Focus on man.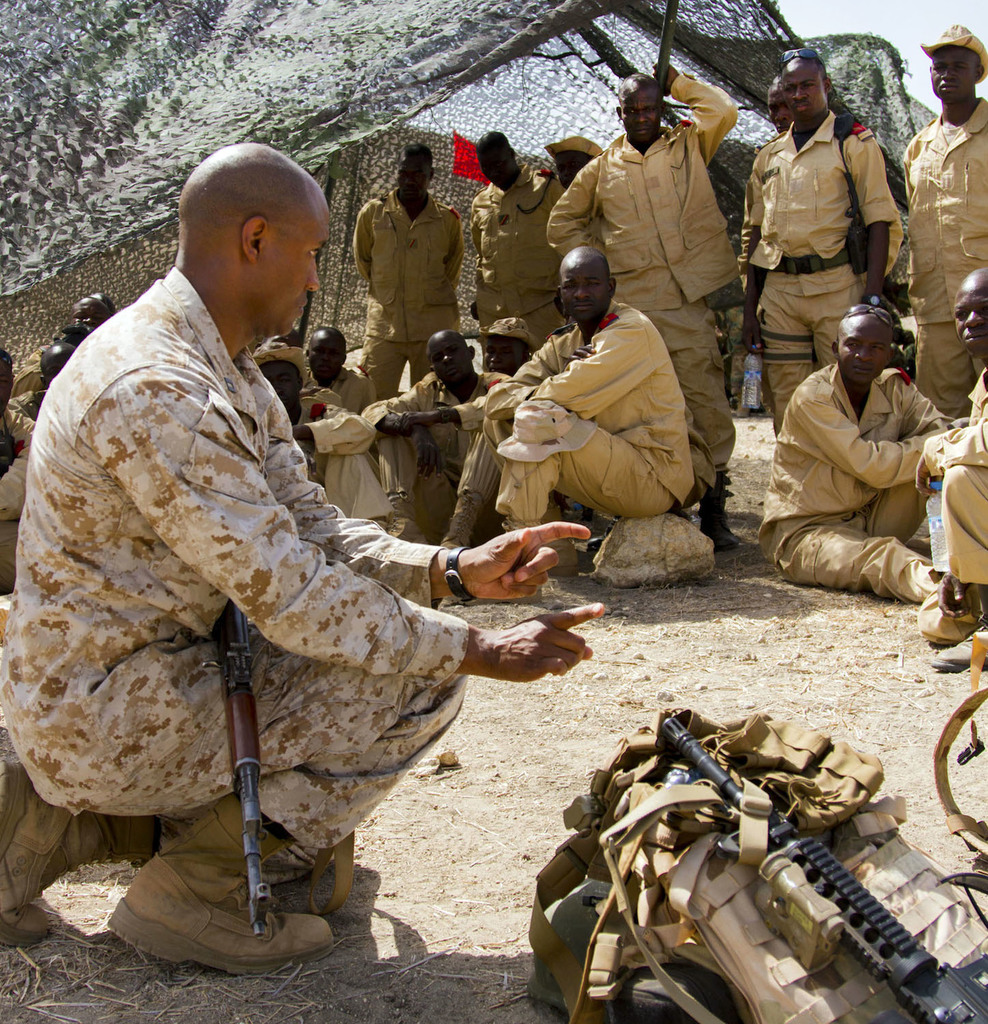
Focused at left=733, top=76, right=902, bottom=412.
